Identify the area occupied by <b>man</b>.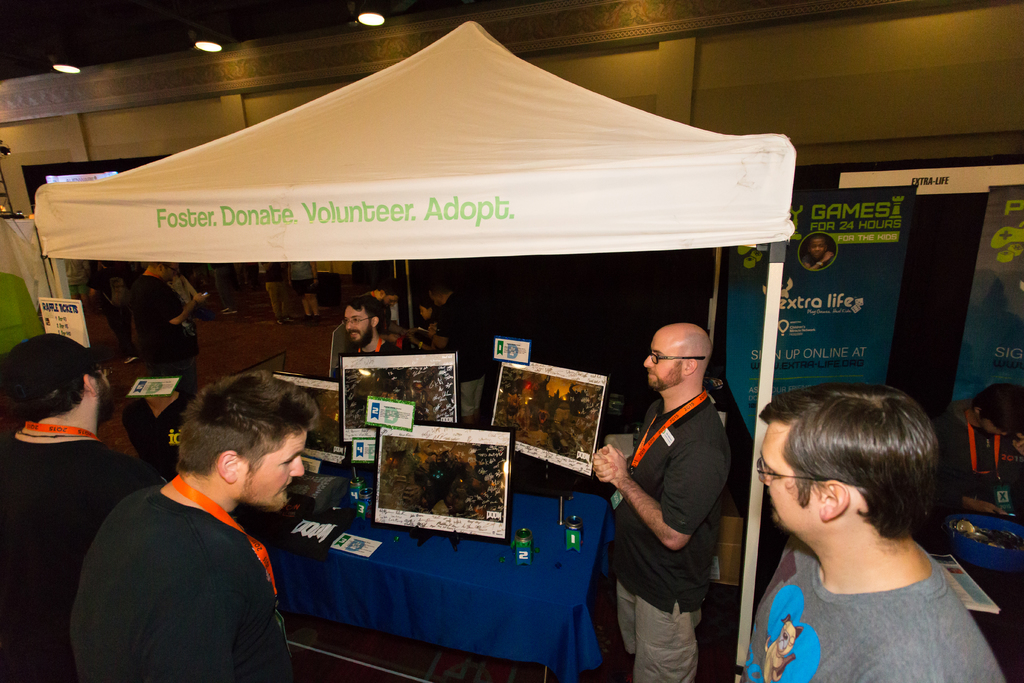
Area: locate(136, 258, 200, 375).
